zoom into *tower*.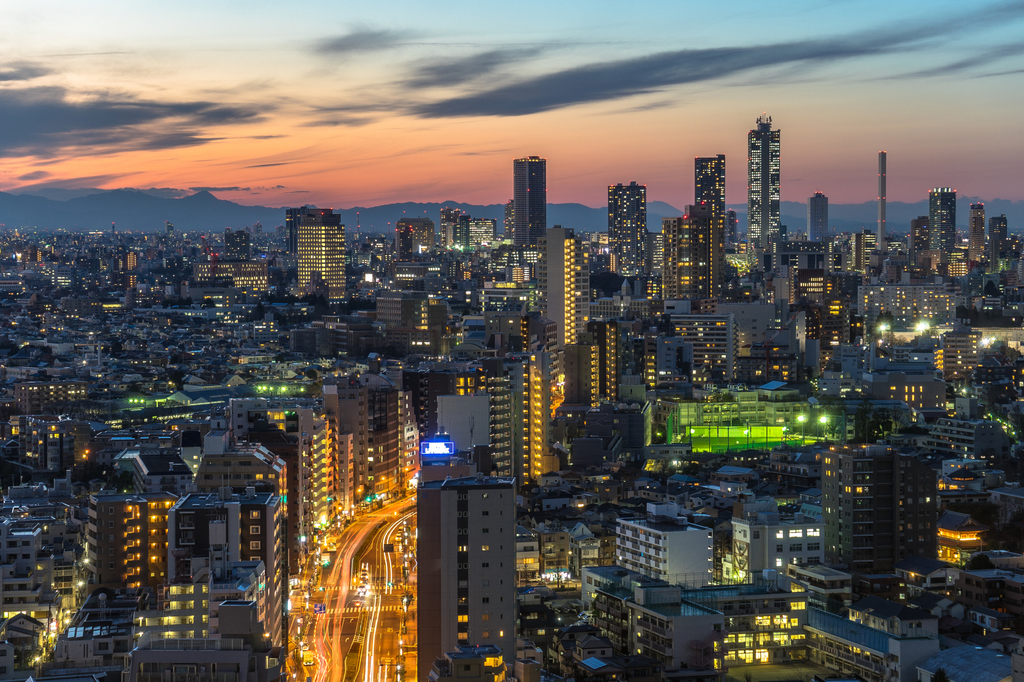
Zoom target: [879, 148, 889, 250].
